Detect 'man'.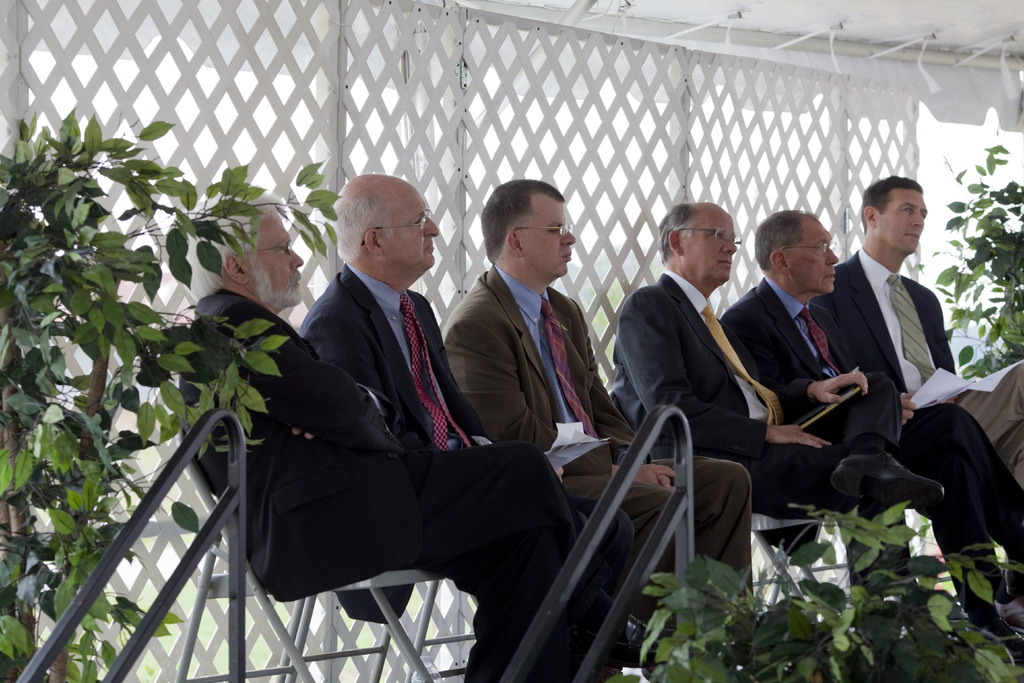
Detected at <box>298,172,634,677</box>.
